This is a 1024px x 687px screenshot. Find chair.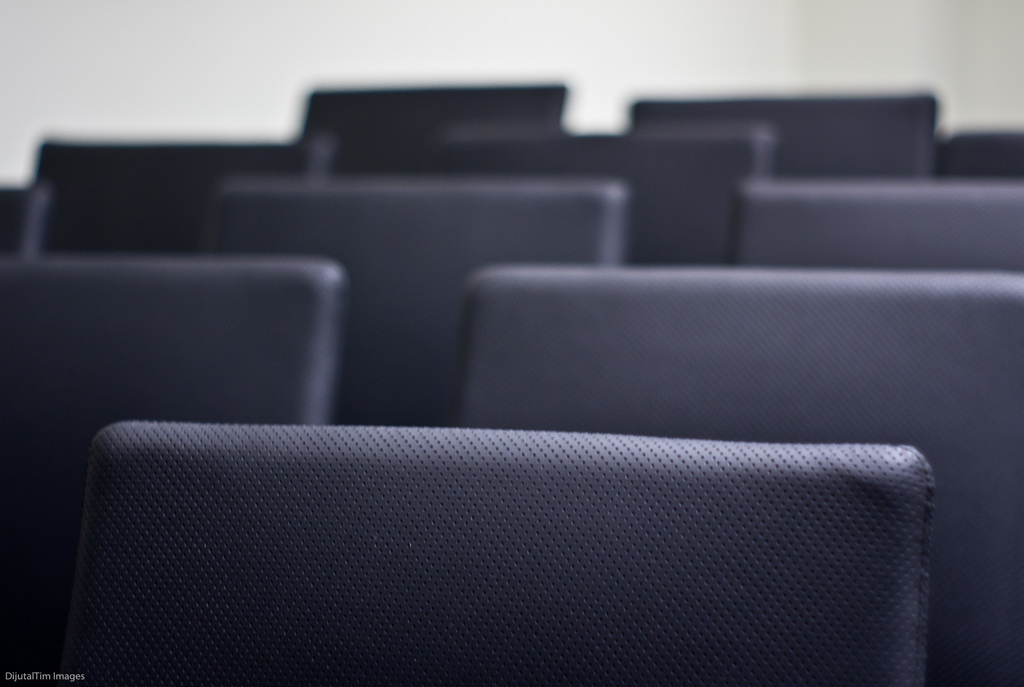
Bounding box: BBox(0, 81, 1023, 679).
